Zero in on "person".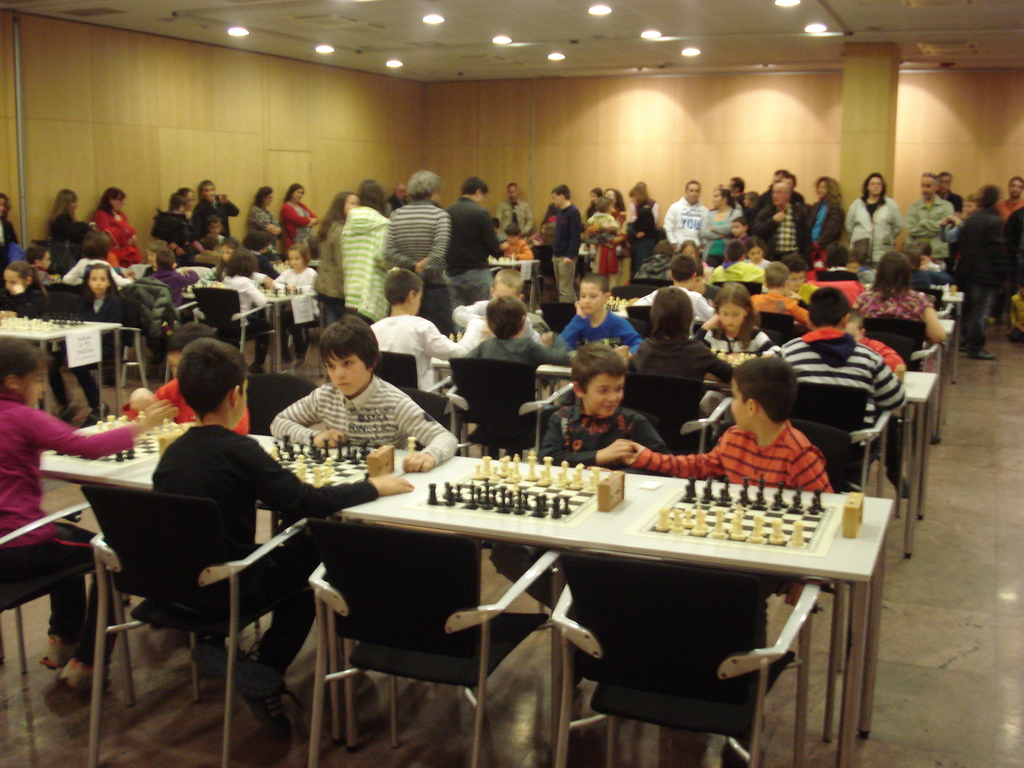
Zeroed in: x1=640, y1=253, x2=719, y2=338.
